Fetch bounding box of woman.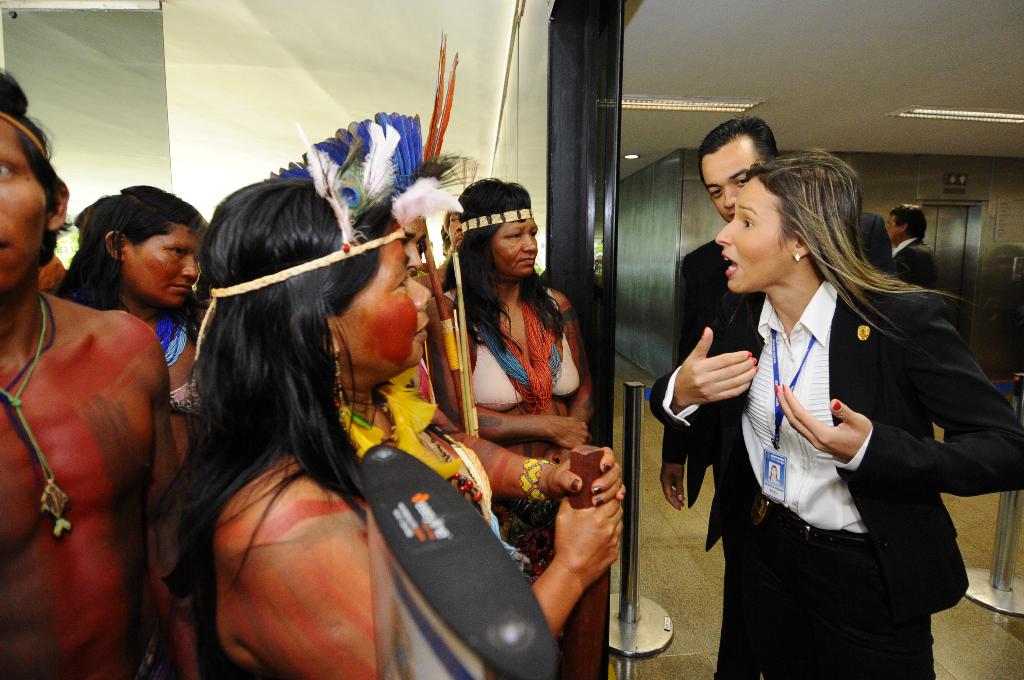
Bbox: {"left": 682, "top": 138, "right": 984, "bottom": 668}.
